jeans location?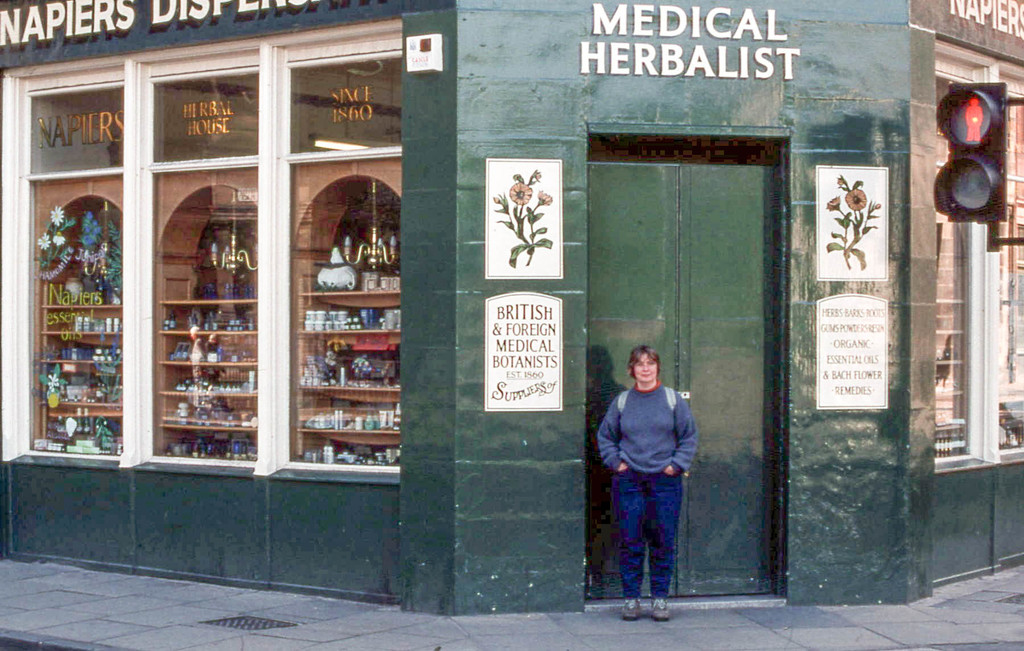
<box>616,463,682,599</box>
